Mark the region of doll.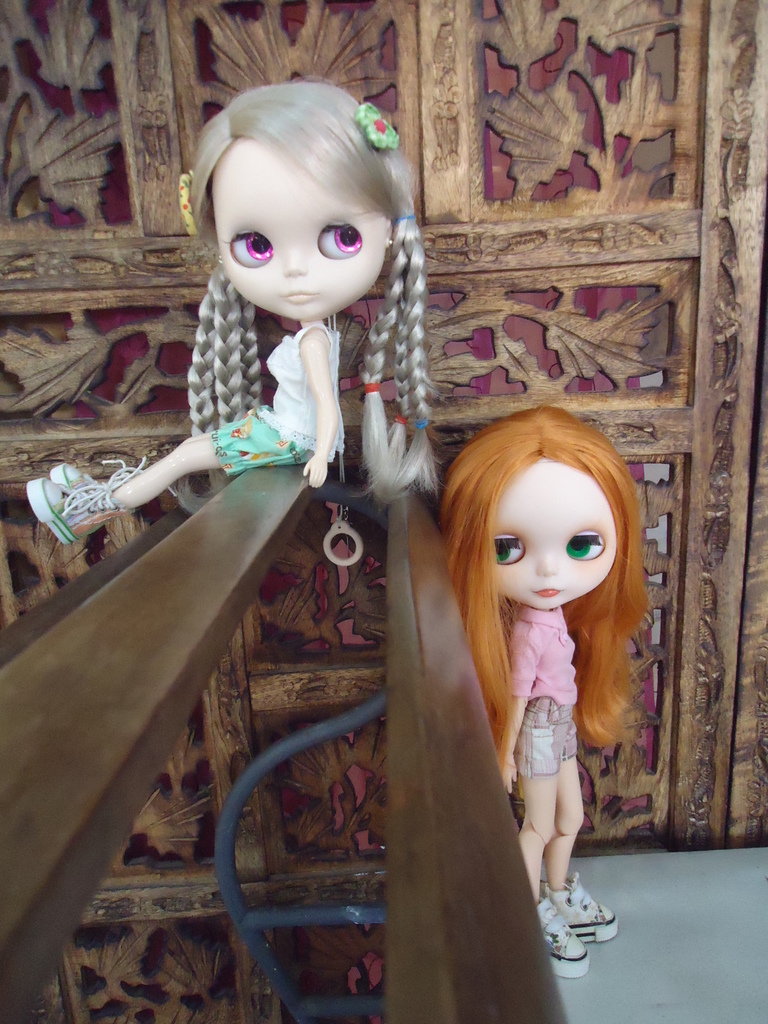
Region: bbox(420, 393, 642, 970).
